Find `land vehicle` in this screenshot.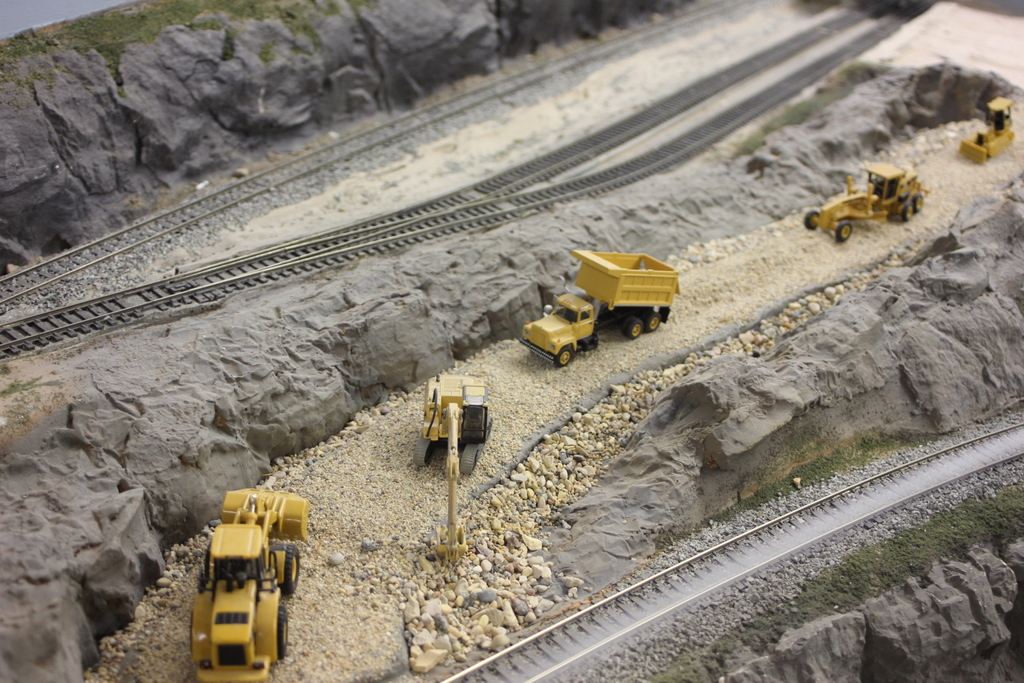
The bounding box for `land vehicle` is 961:96:1014:162.
